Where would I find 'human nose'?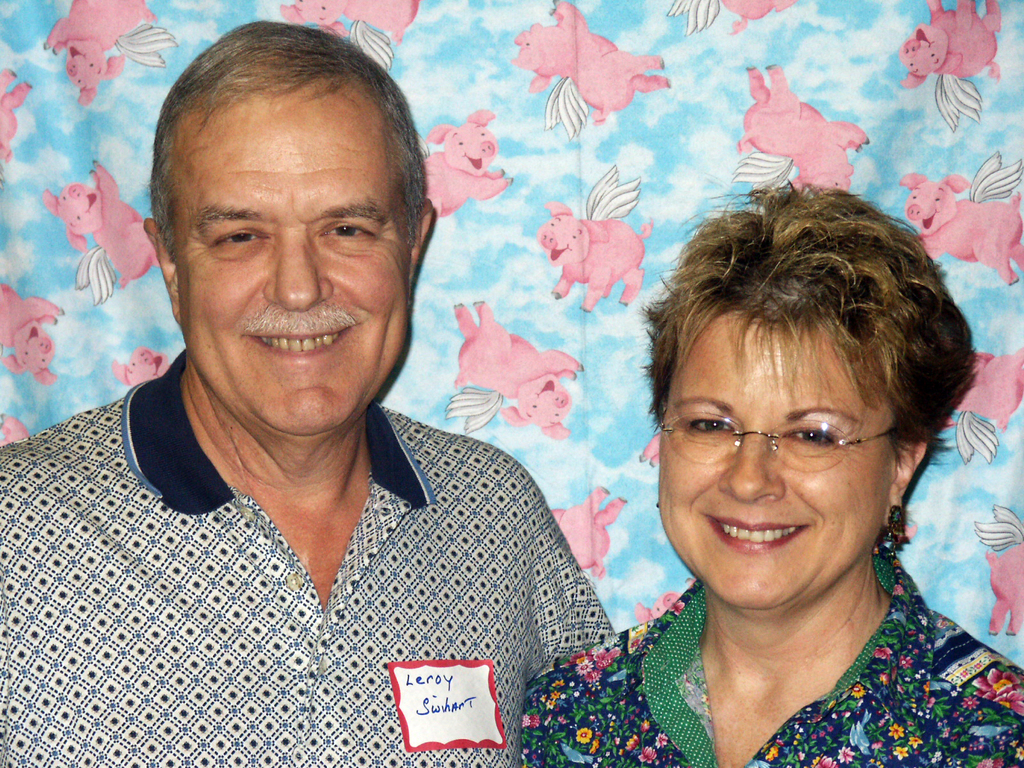
At 724:425:785:500.
